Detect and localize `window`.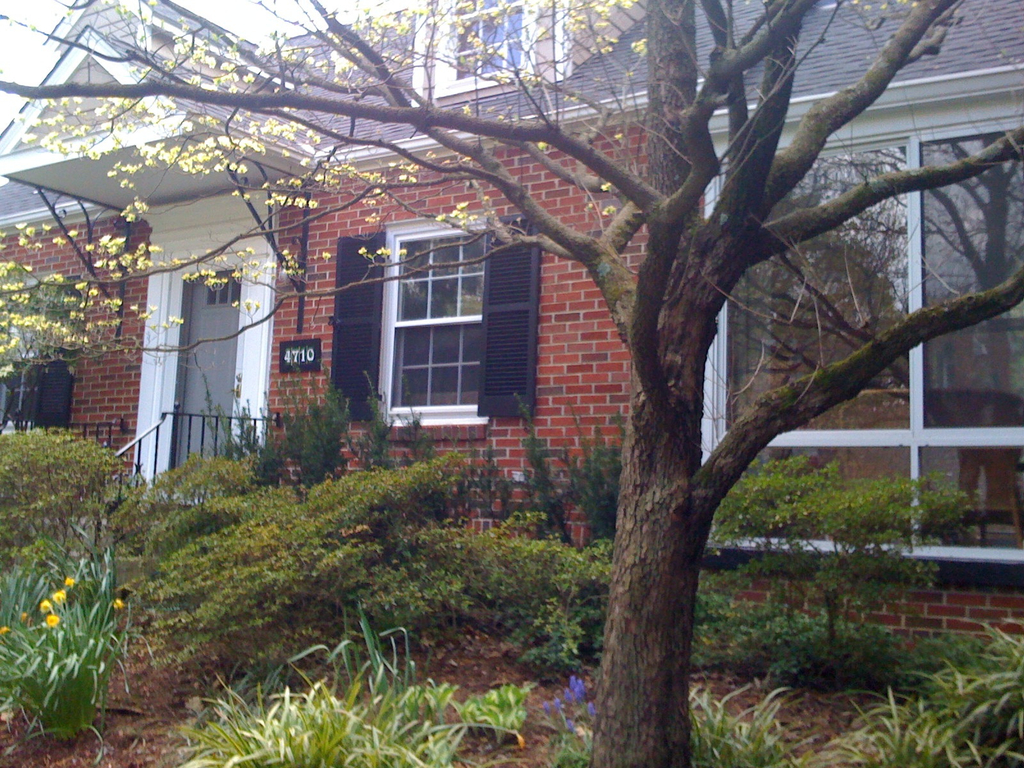
Localized at (x1=0, y1=275, x2=83, y2=440).
